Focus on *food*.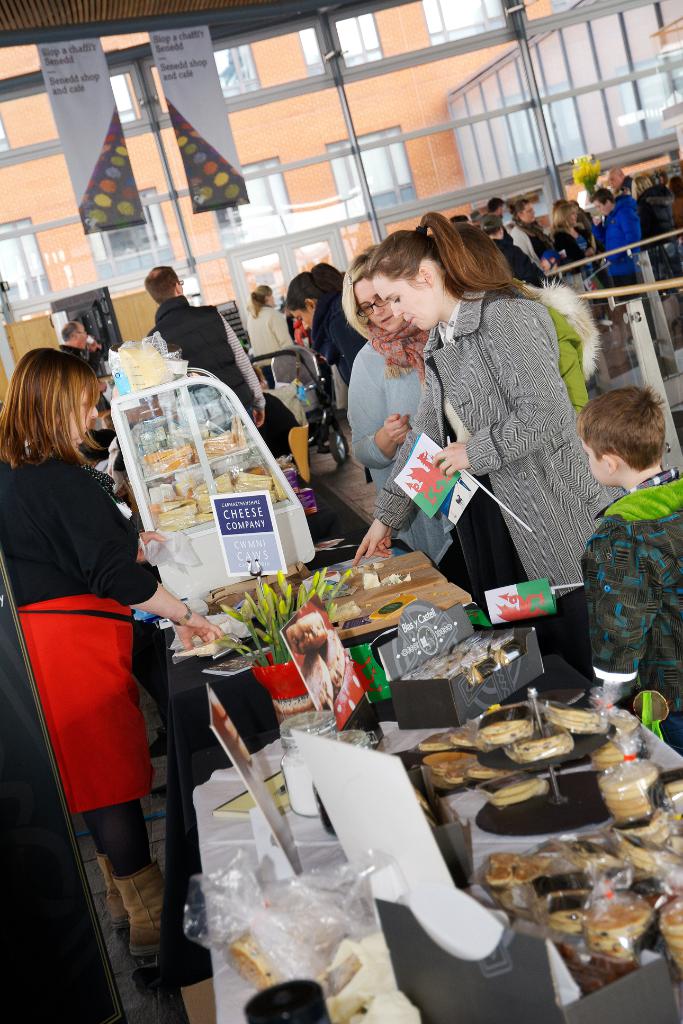
Focused at {"left": 655, "top": 897, "right": 682, "bottom": 975}.
